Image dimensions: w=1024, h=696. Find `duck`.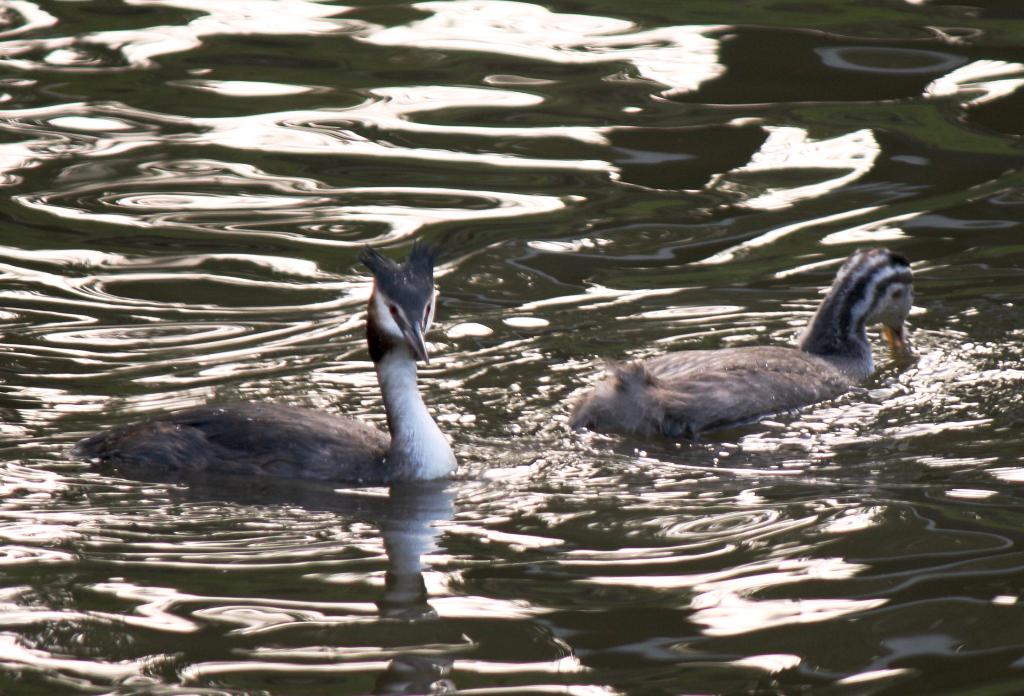
detection(79, 227, 467, 494).
